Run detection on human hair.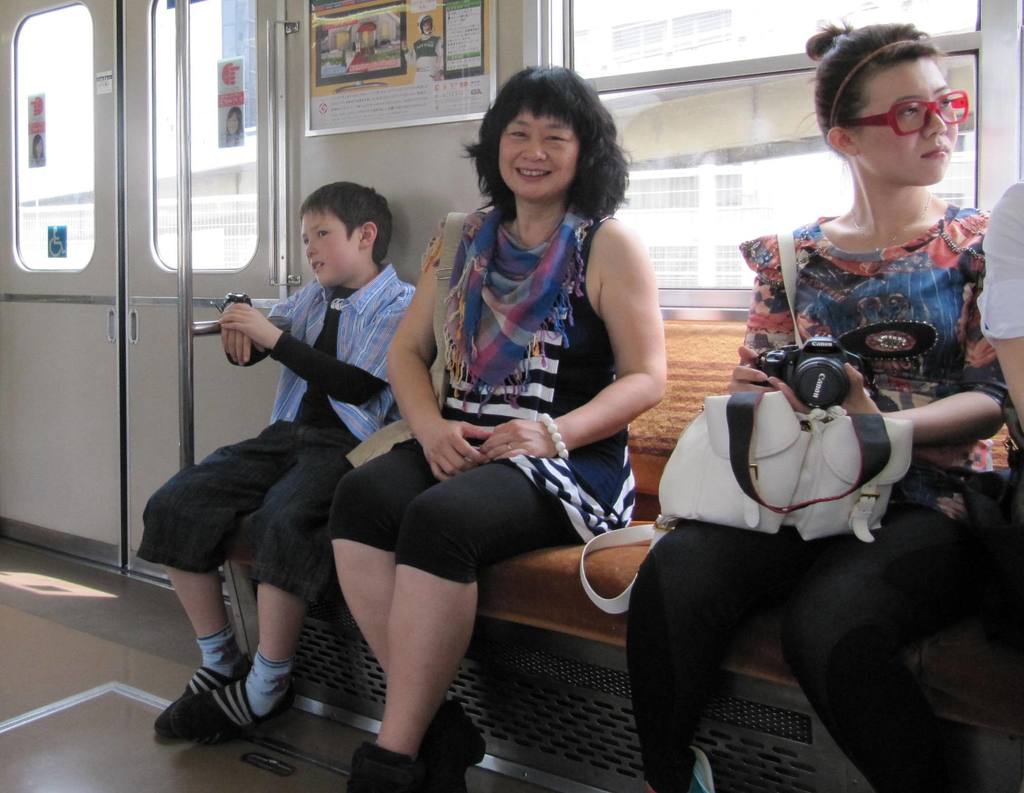
Result: pyautogui.locateOnScreen(479, 67, 631, 228).
